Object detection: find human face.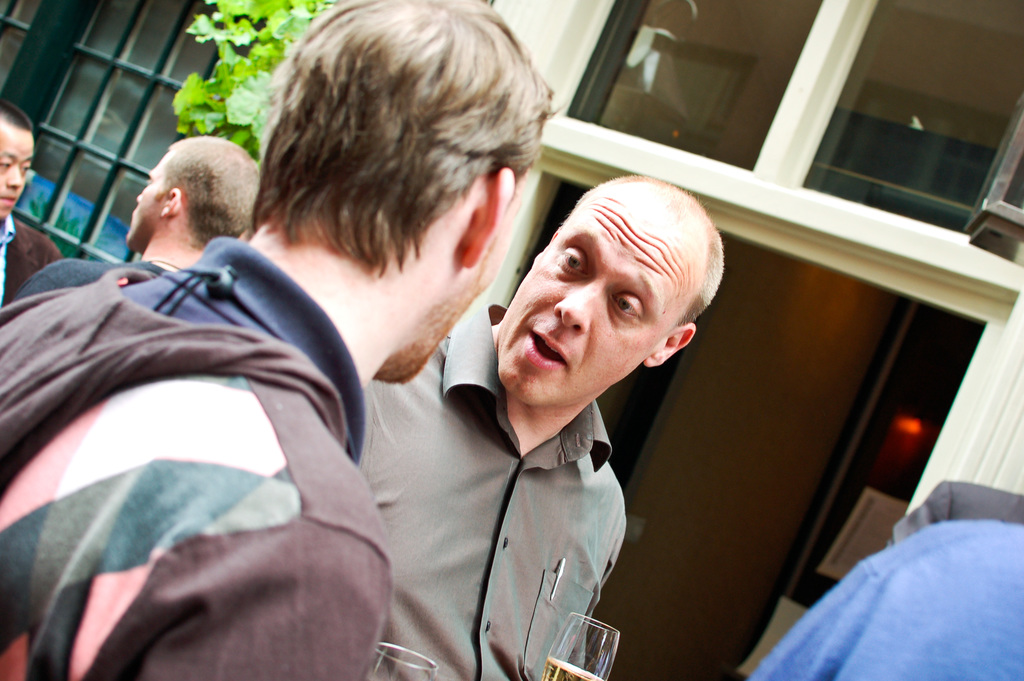
(2,126,33,221).
